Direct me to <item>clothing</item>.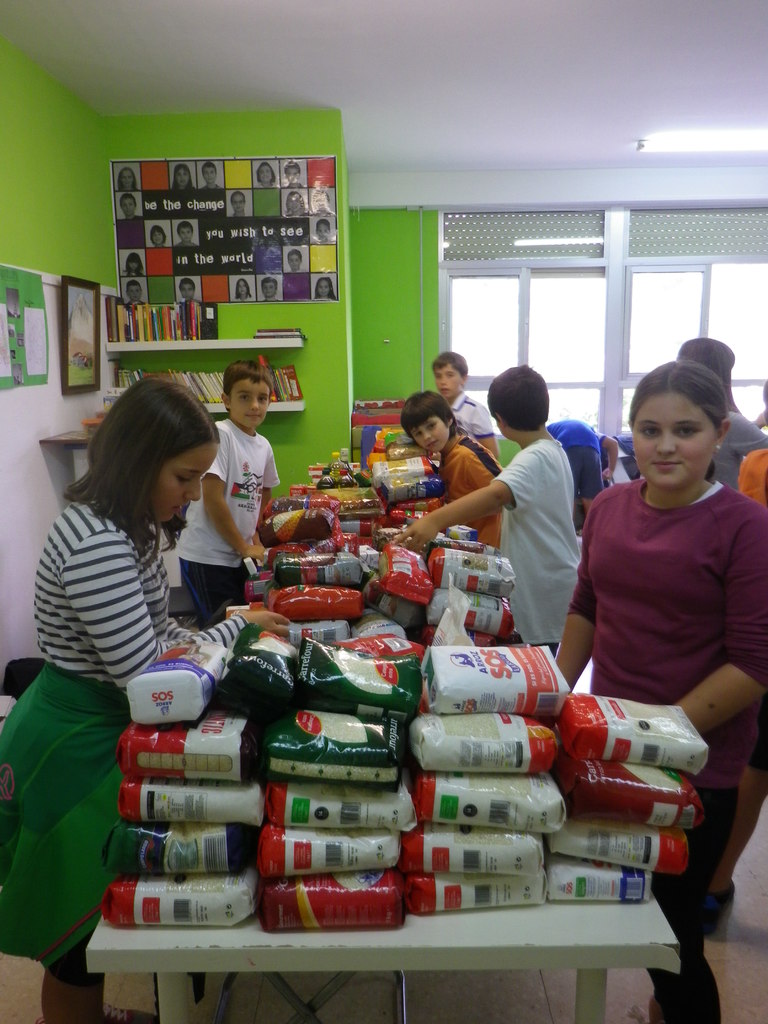
Direction: 703:405:767:488.
